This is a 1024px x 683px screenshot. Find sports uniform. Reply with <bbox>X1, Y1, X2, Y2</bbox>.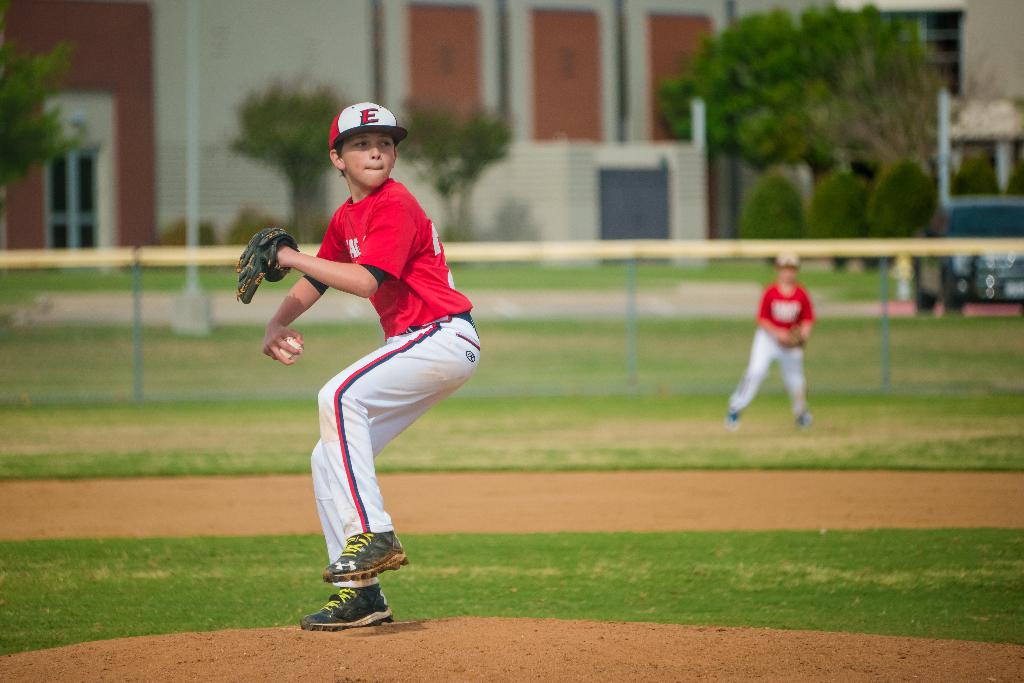
<bbox>731, 282, 812, 422</bbox>.
